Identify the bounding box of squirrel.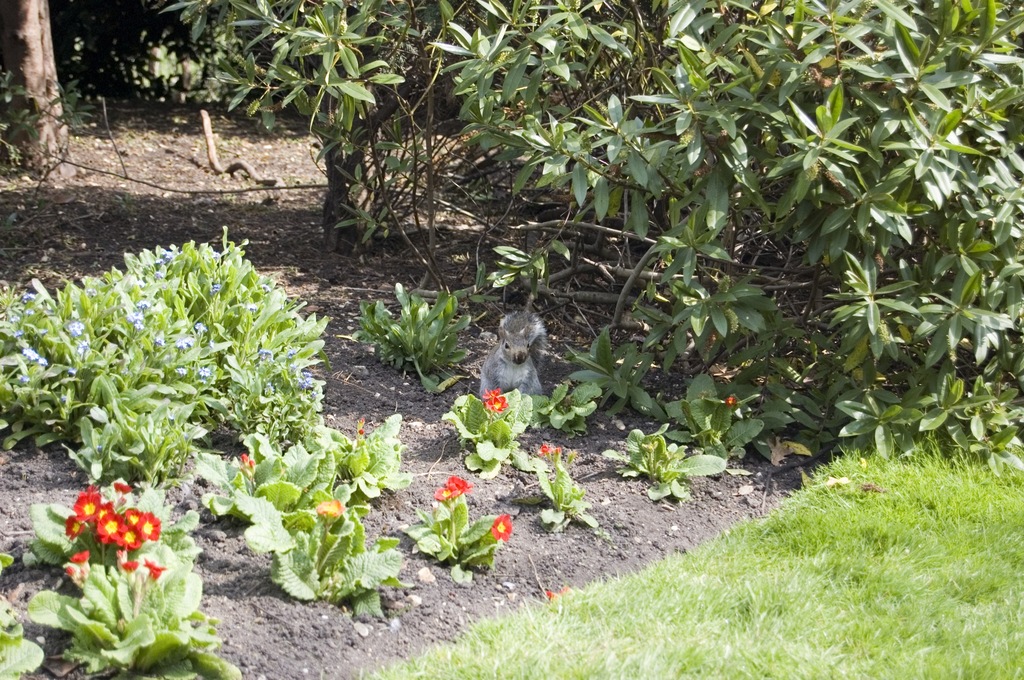
Rect(475, 300, 564, 401).
